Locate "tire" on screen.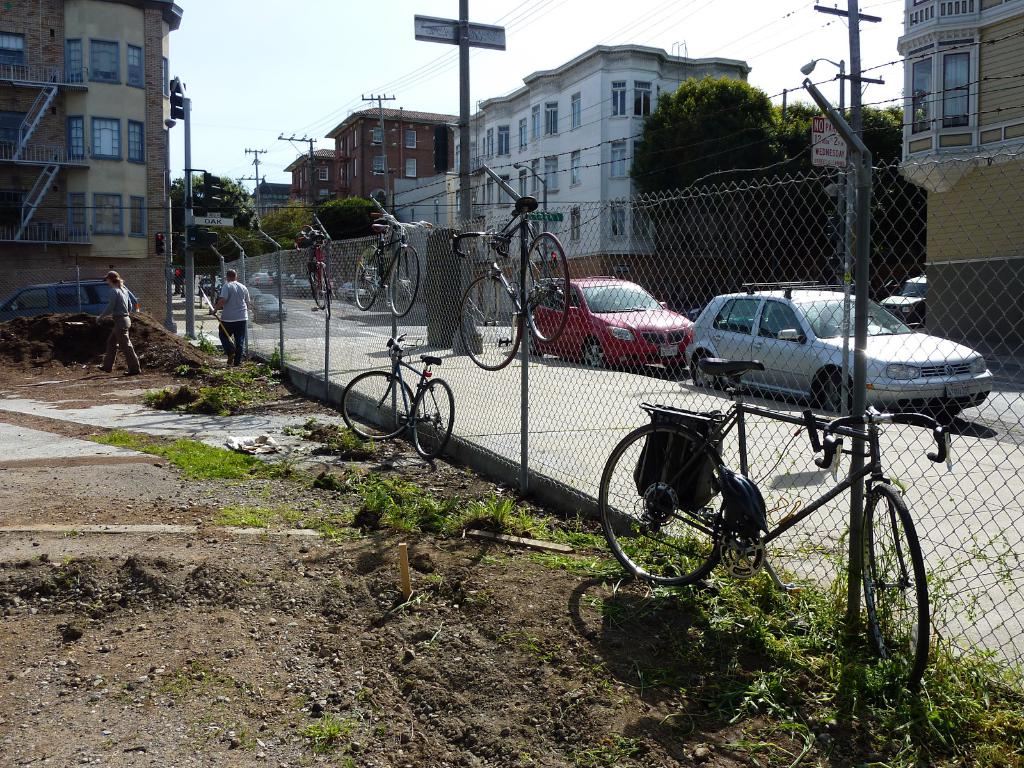
On screen at 340 369 416 440.
